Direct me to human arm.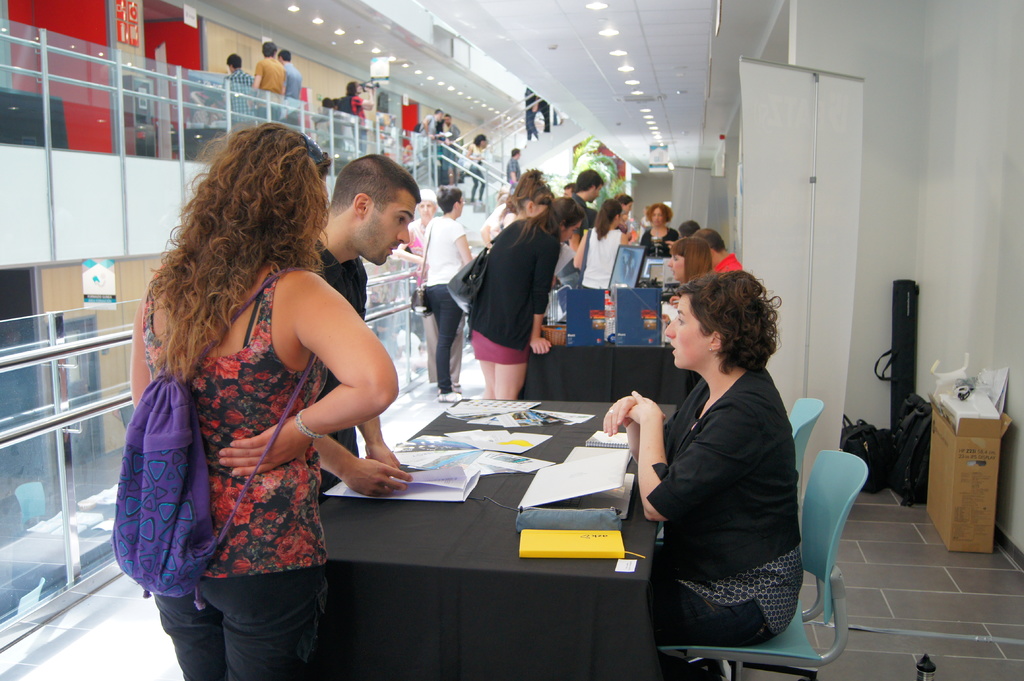
Direction: detection(388, 228, 424, 266).
